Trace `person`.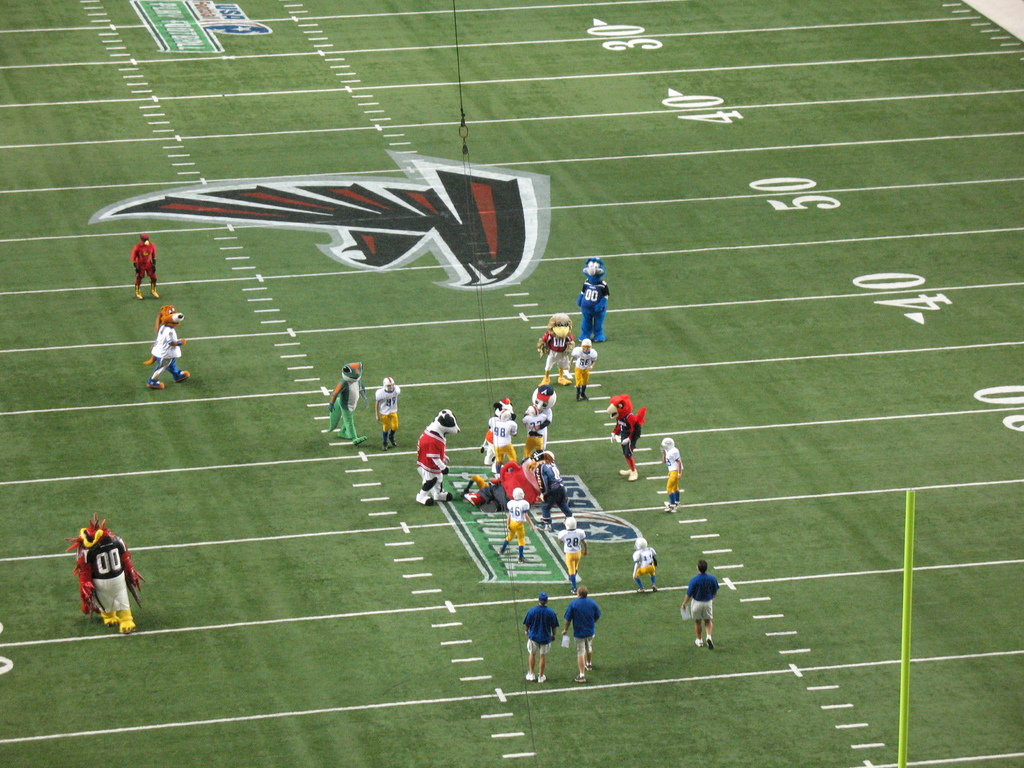
Traced to select_region(630, 536, 657, 596).
